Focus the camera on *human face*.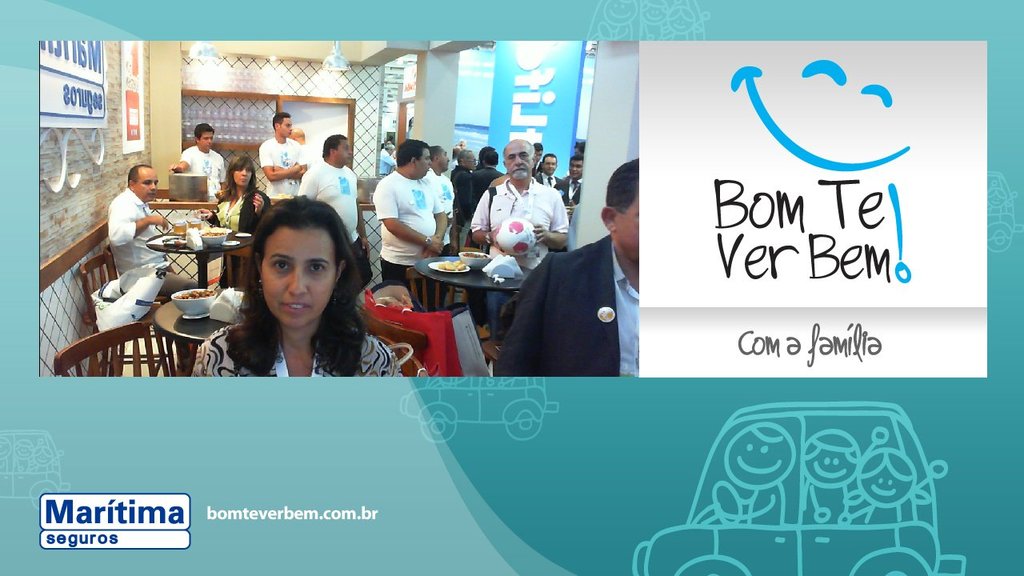
Focus region: (262, 225, 335, 328).
